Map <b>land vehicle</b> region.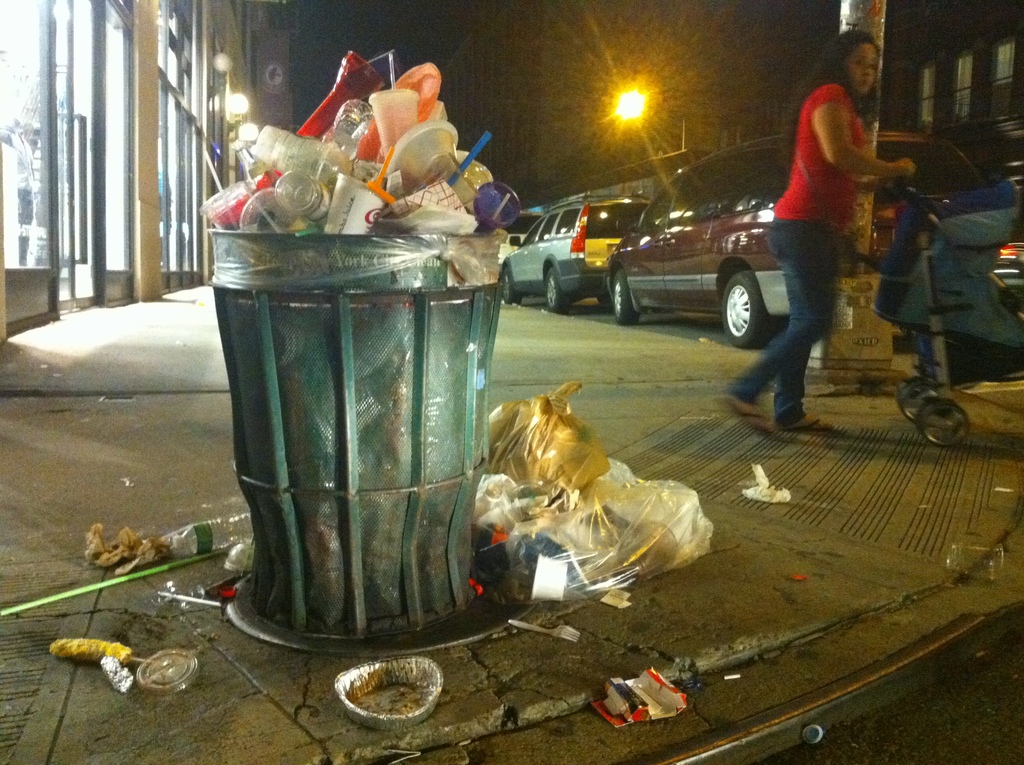
Mapped to Rect(500, 195, 654, 313).
